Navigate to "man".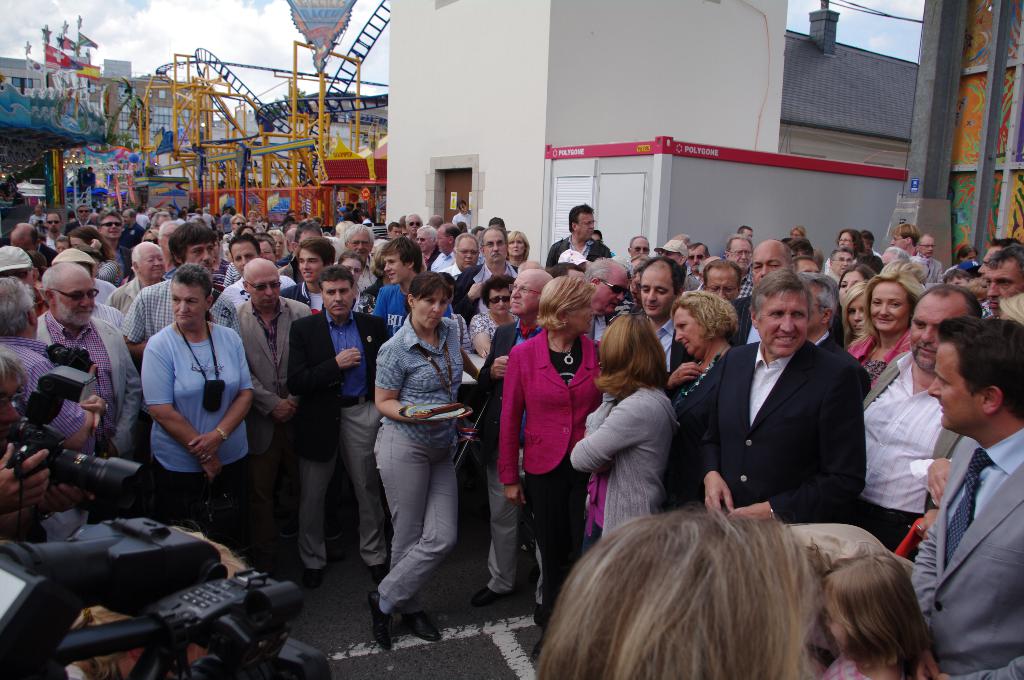
Navigation target: 917,312,1023,679.
